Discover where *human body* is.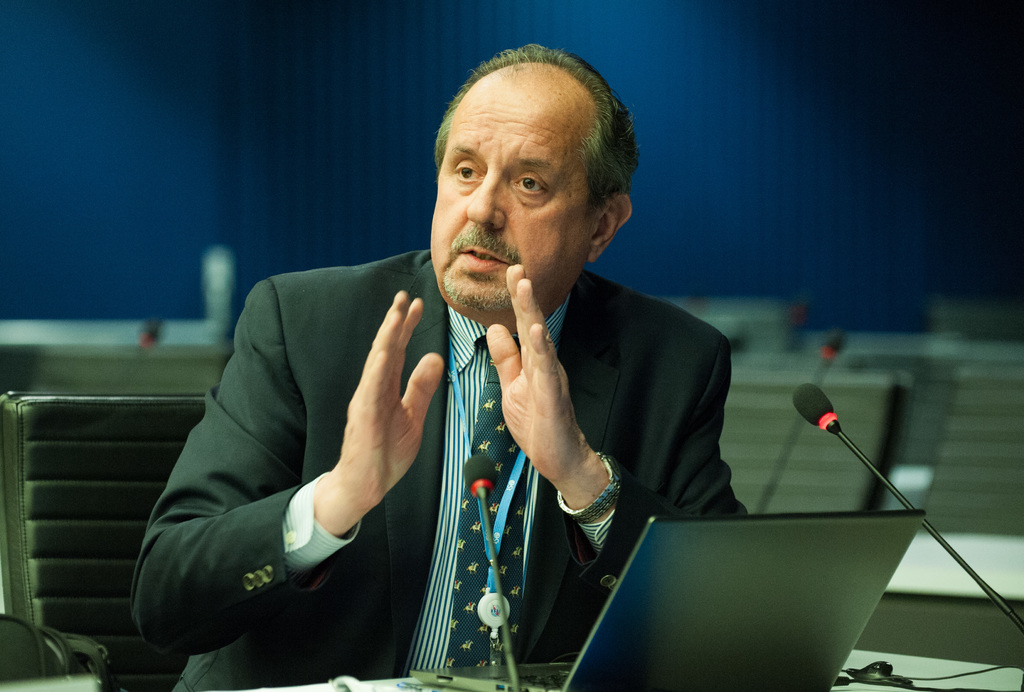
Discovered at rect(128, 44, 750, 691).
